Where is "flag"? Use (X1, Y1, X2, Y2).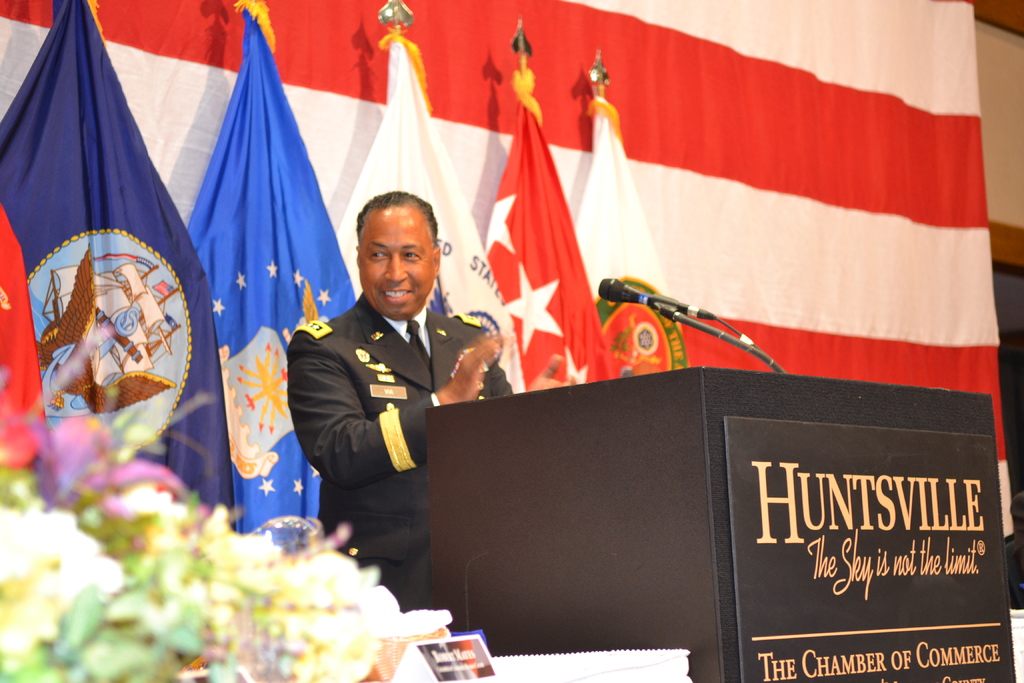
(570, 92, 687, 375).
